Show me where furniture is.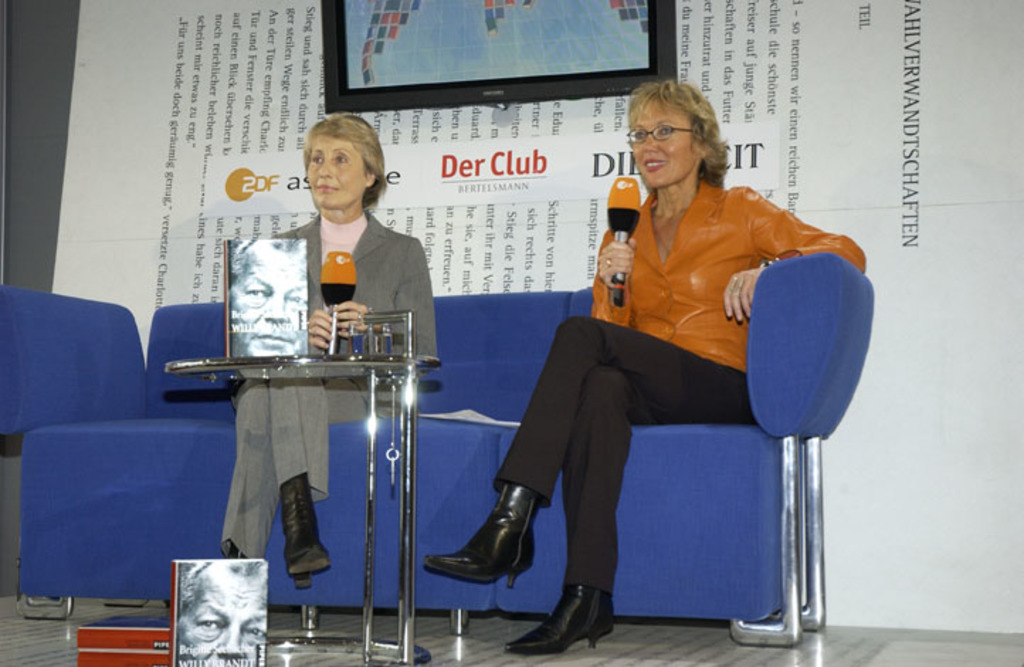
furniture is at [x1=0, y1=247, x2=871, y2=646].
